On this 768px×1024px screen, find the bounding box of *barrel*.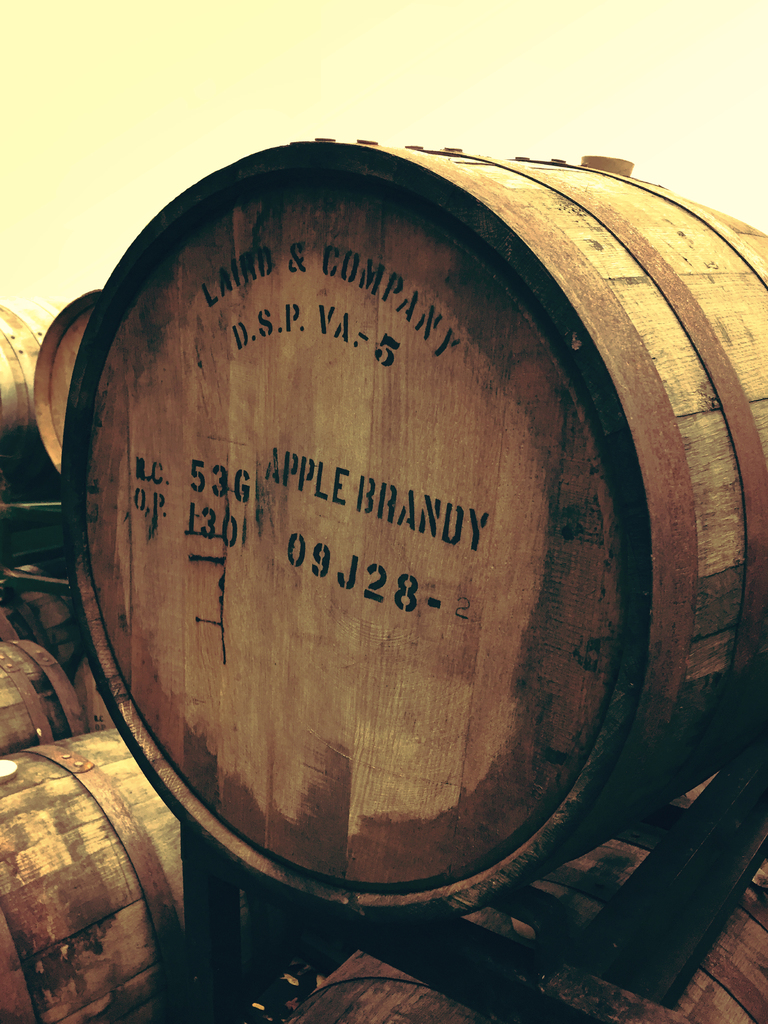
Bounding box: 0:293:69:512.
